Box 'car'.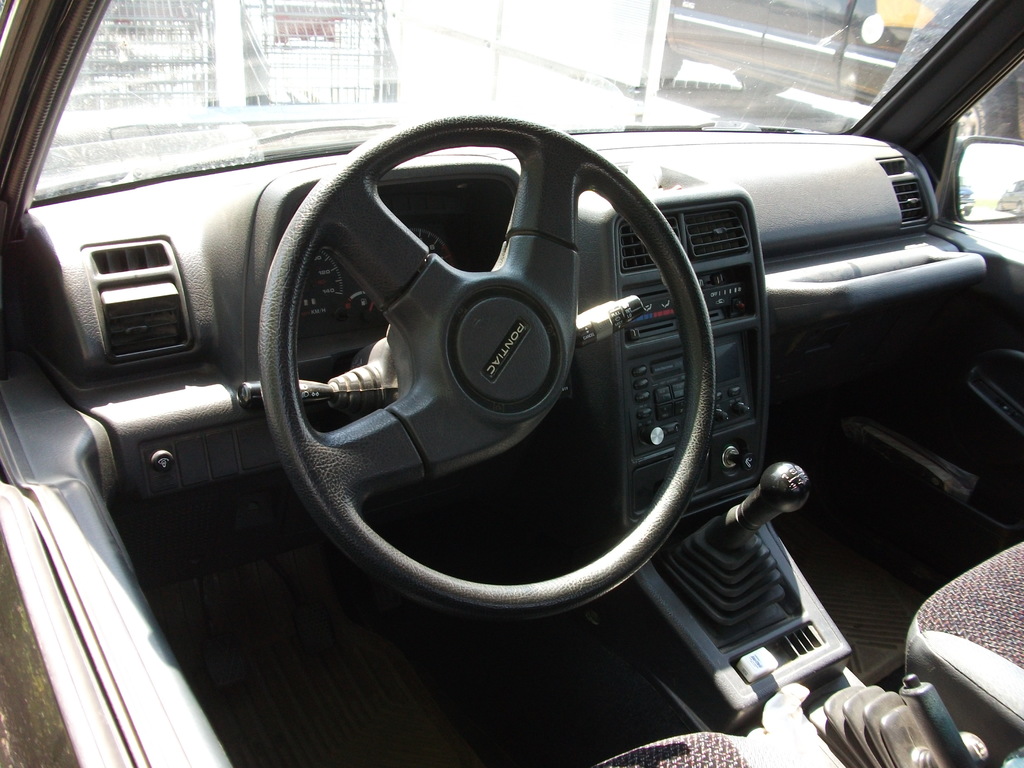
pyautogui.locateOnScreen(0, 0, 1023, 767).
